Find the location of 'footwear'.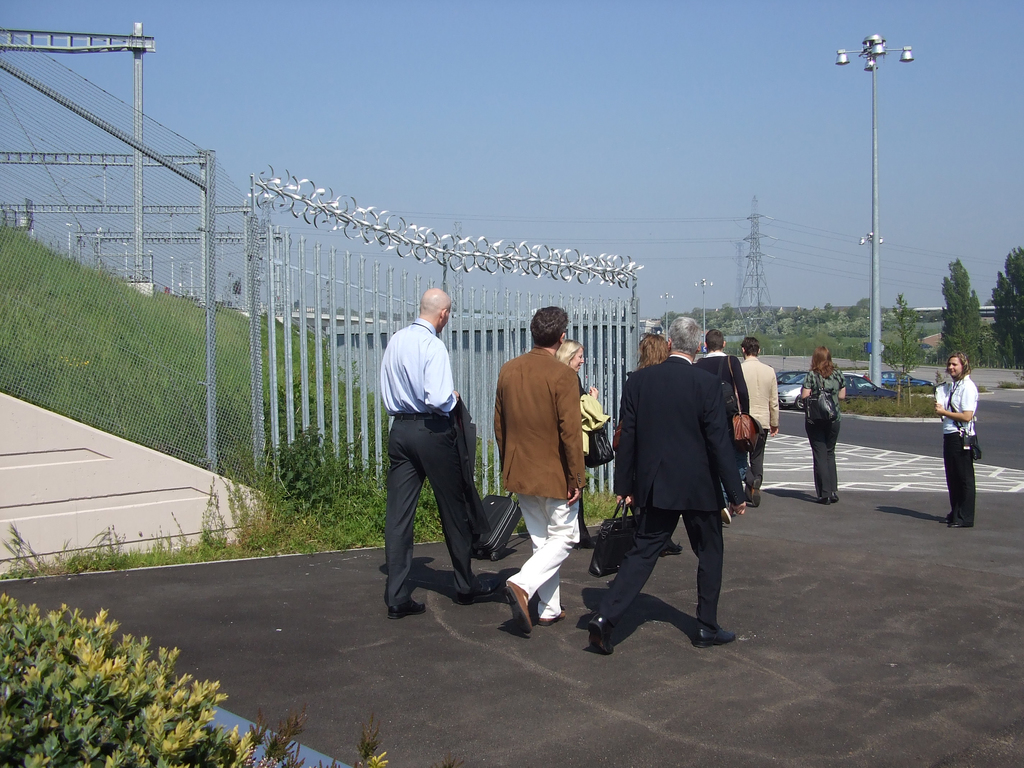
Location: 455,580,503,607.
